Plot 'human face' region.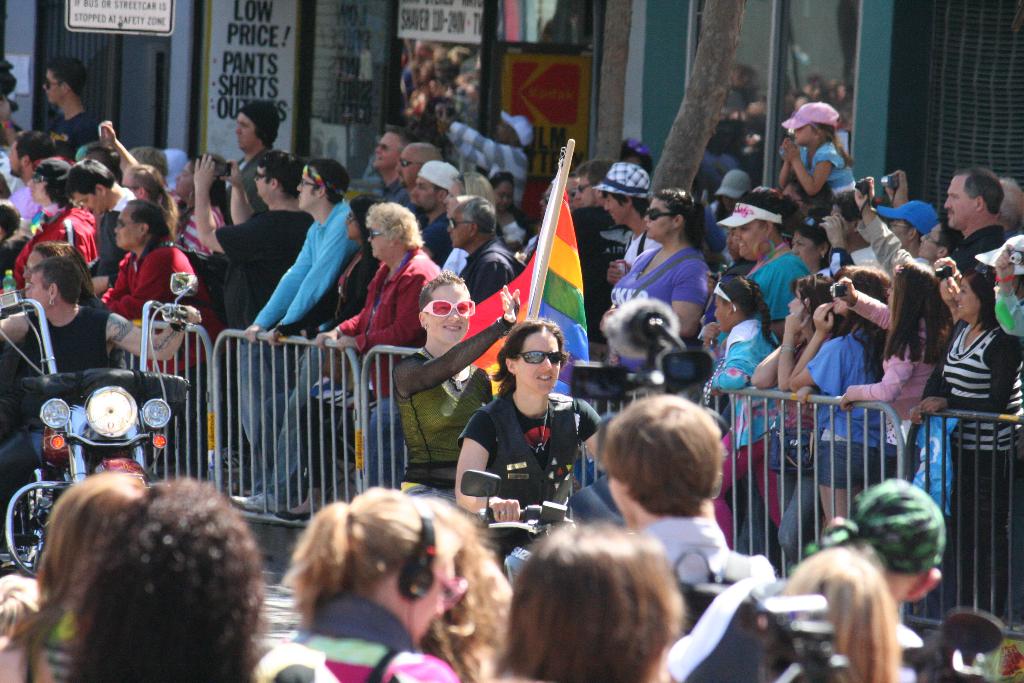
Plotted at bbox(296, 176, 316, 209).
